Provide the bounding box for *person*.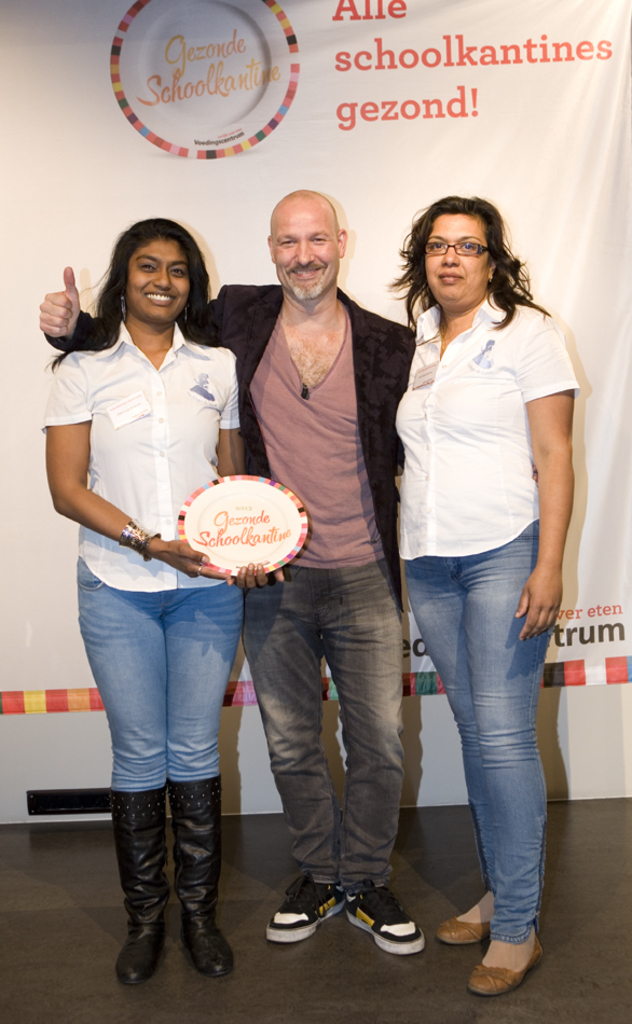
<region>39, 215, 293, 988</region>.
